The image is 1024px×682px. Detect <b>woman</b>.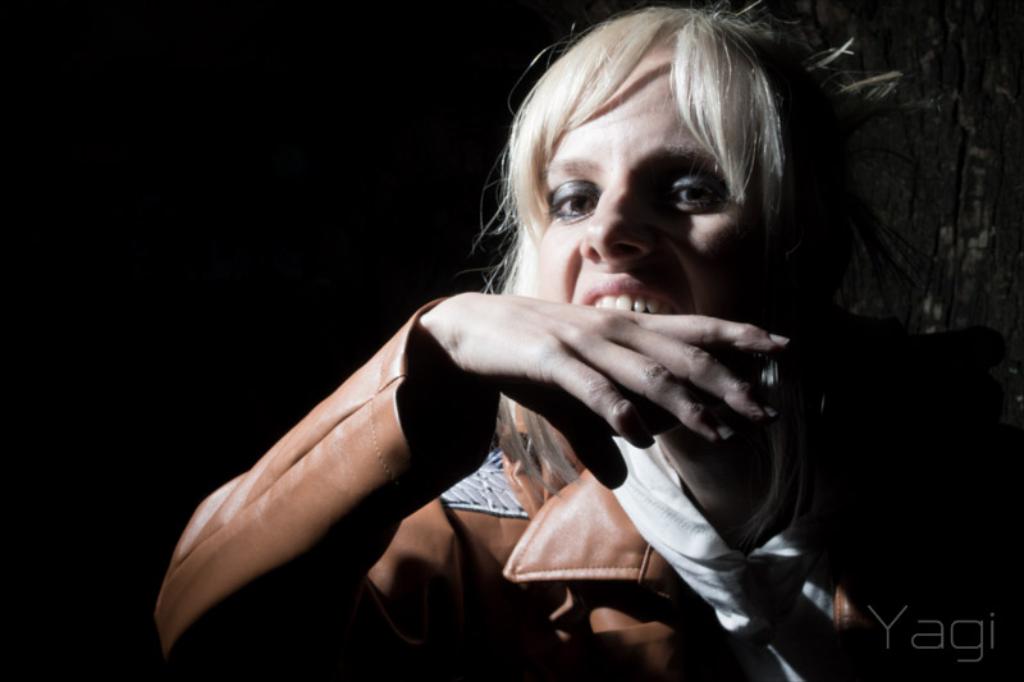
Detection: 188/9/942/670.
